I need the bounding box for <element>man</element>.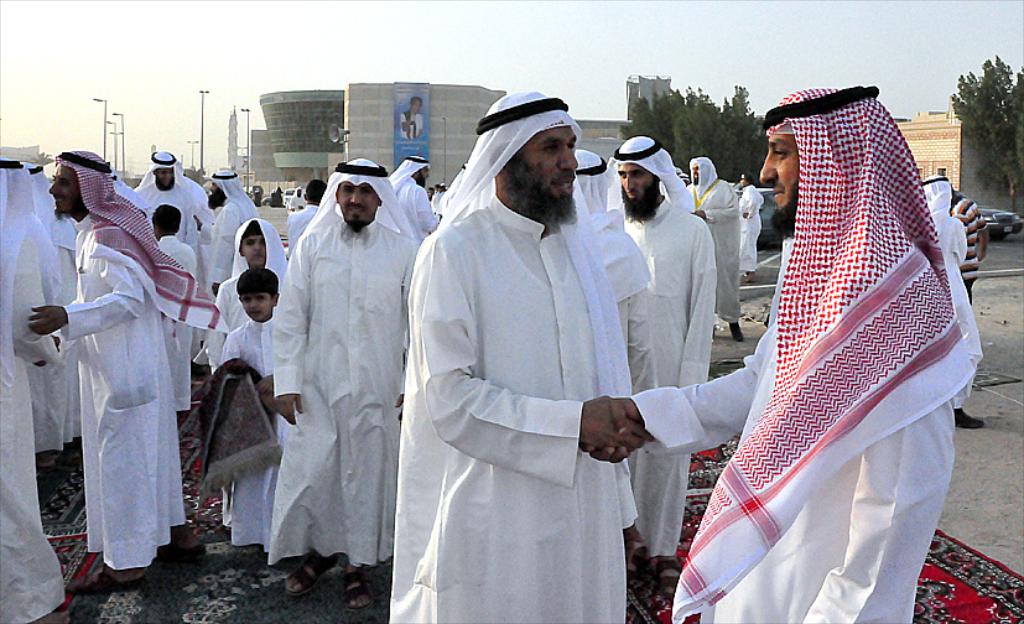
Here it is: left=591, top=79, right=977, bottom=623.
